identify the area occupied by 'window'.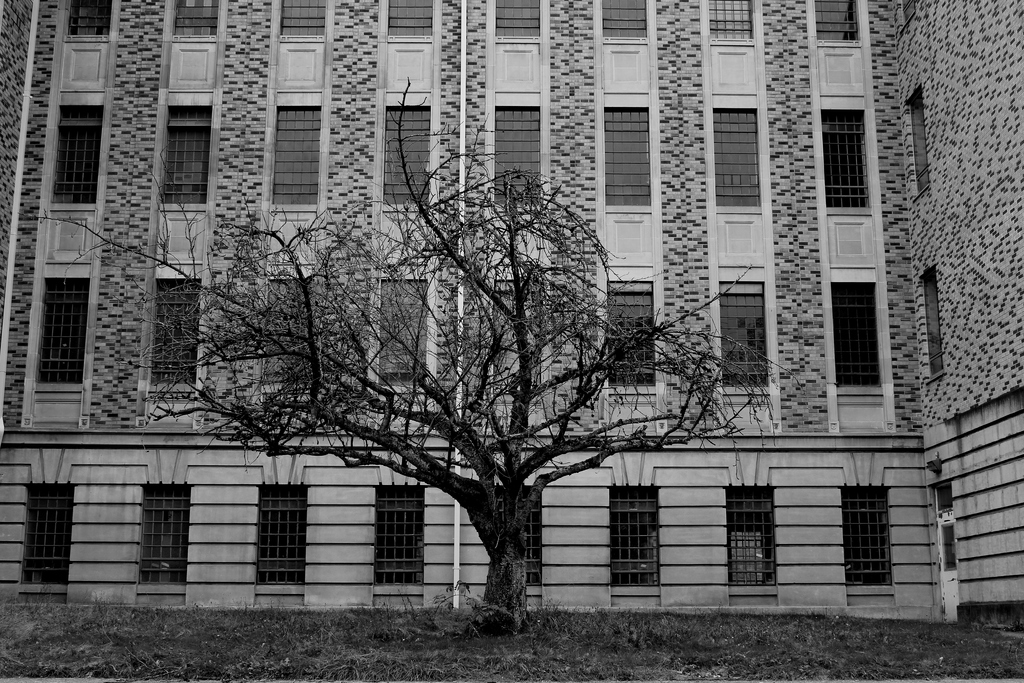
Area: box(285, 0, 328, 40).
